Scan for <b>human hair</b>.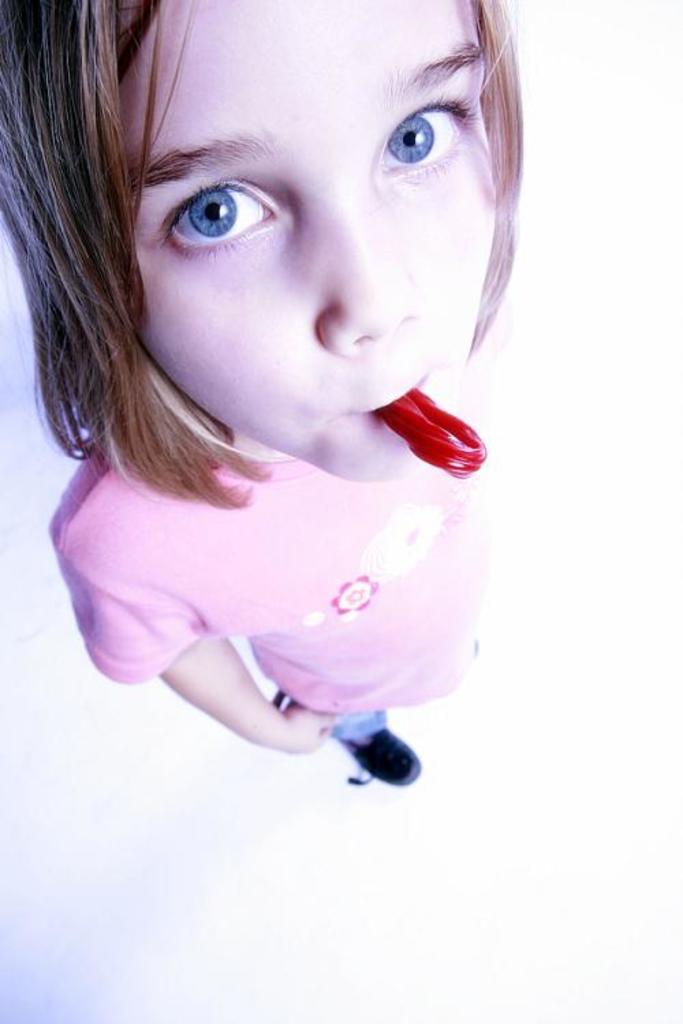
Scan result: <region>27, 5, 542, 616</region>.
